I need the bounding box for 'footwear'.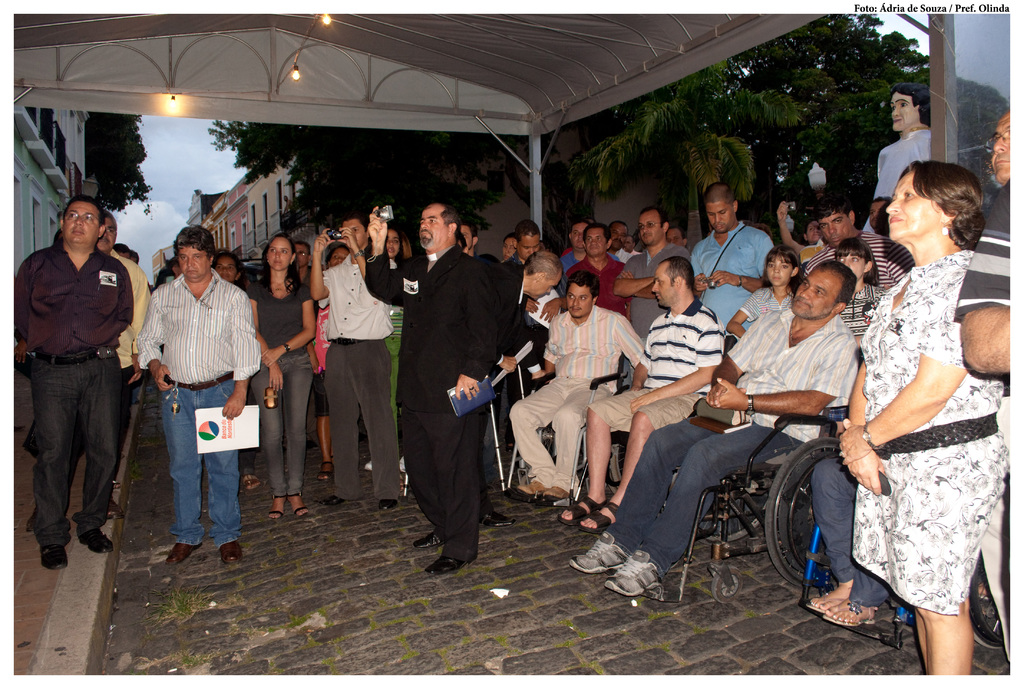
Here it is: x1=164 y1=544 x2=204 y2=569.
